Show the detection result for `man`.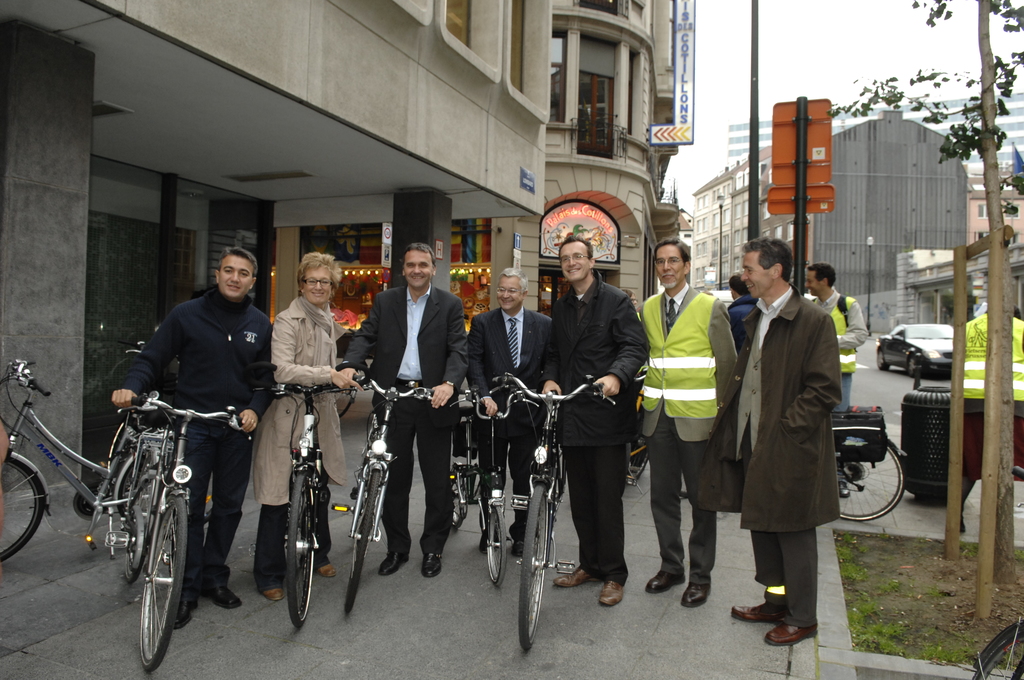
bbox=[641, 238, 741, 609].
